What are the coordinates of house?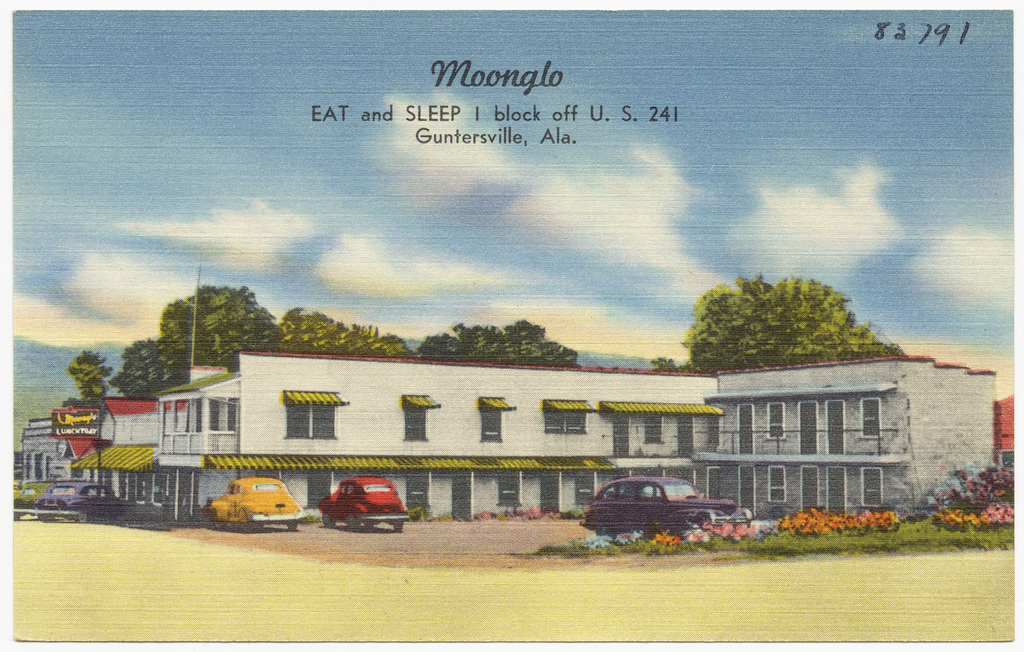
<bbox>150, 344, 717, 519</bbox>.
